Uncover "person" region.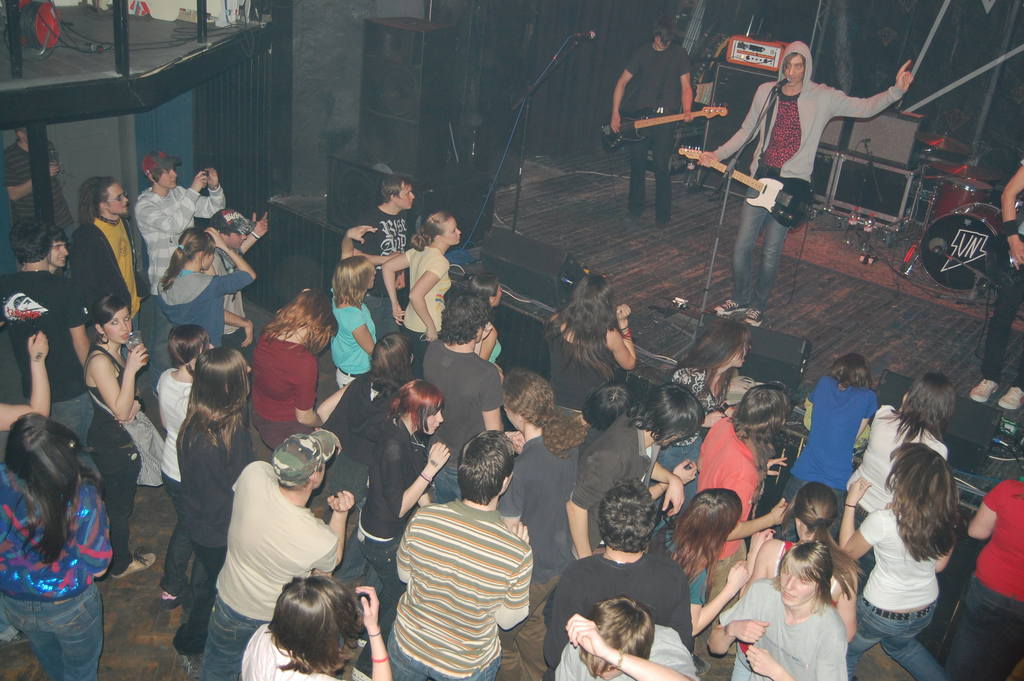
Uncovered: 358/433/522/680.
